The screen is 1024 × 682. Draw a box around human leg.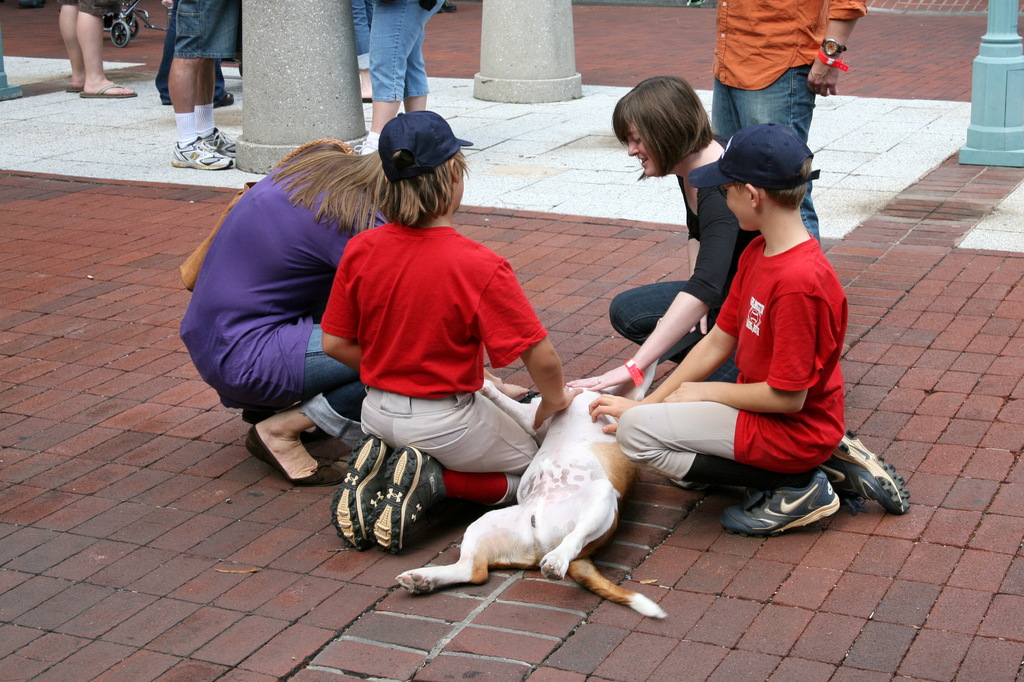
box(77, 13, 134, 99).
